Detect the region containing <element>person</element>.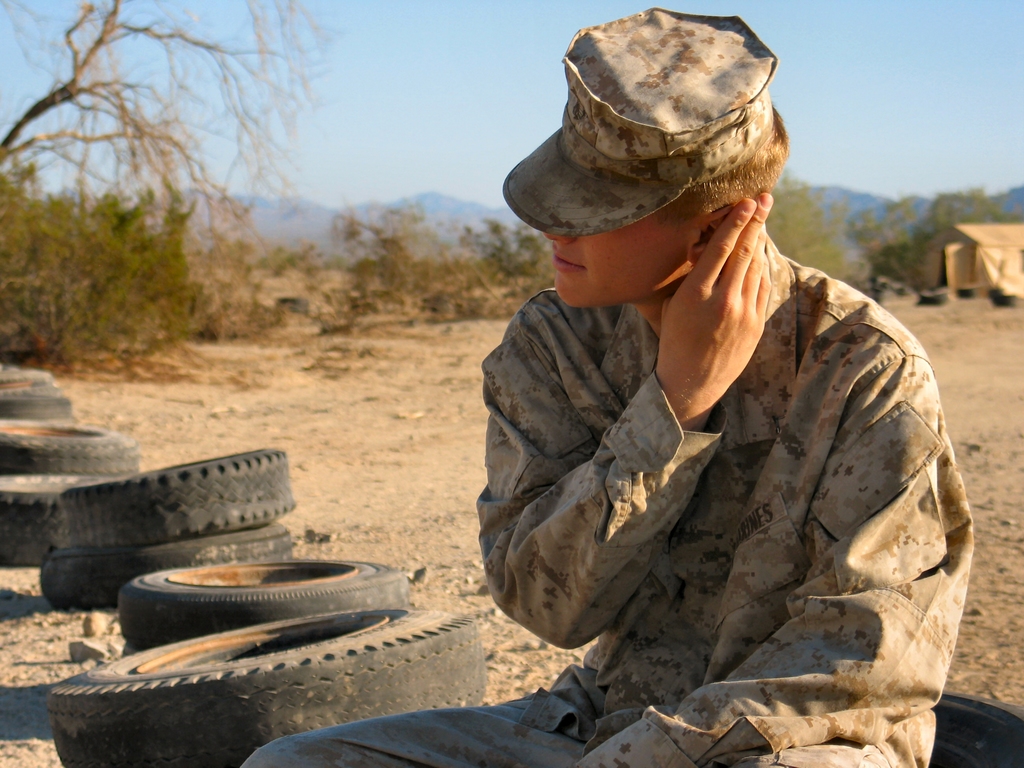
234:2:982:767.
